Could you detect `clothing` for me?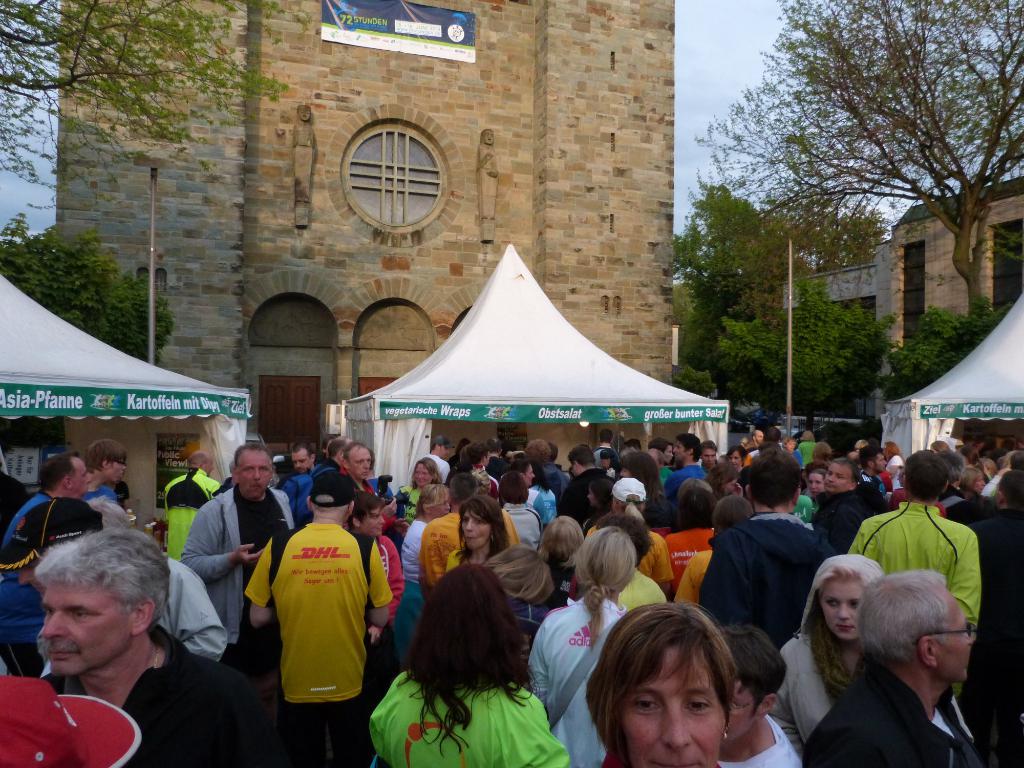
Detection result: crop(782, 558, 877, 729).
